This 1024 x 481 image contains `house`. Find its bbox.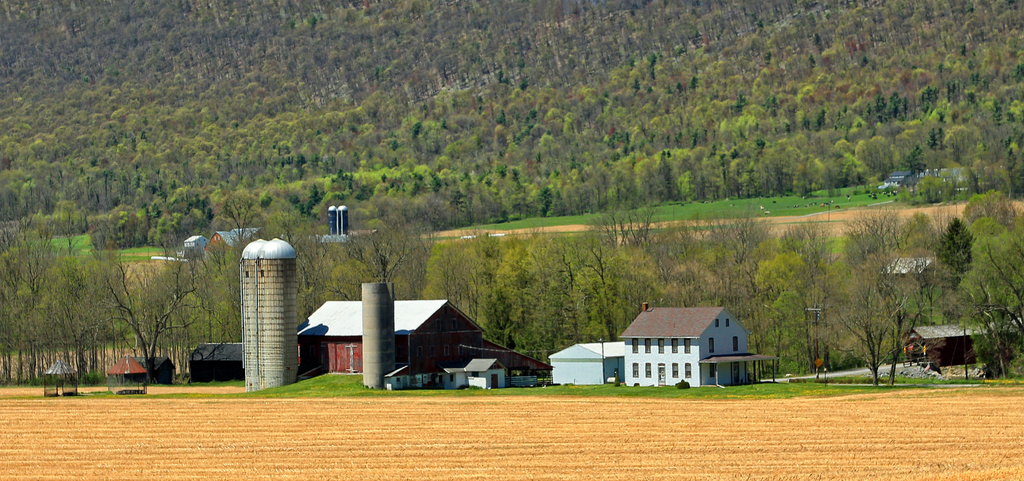
[561,339,619,386].
